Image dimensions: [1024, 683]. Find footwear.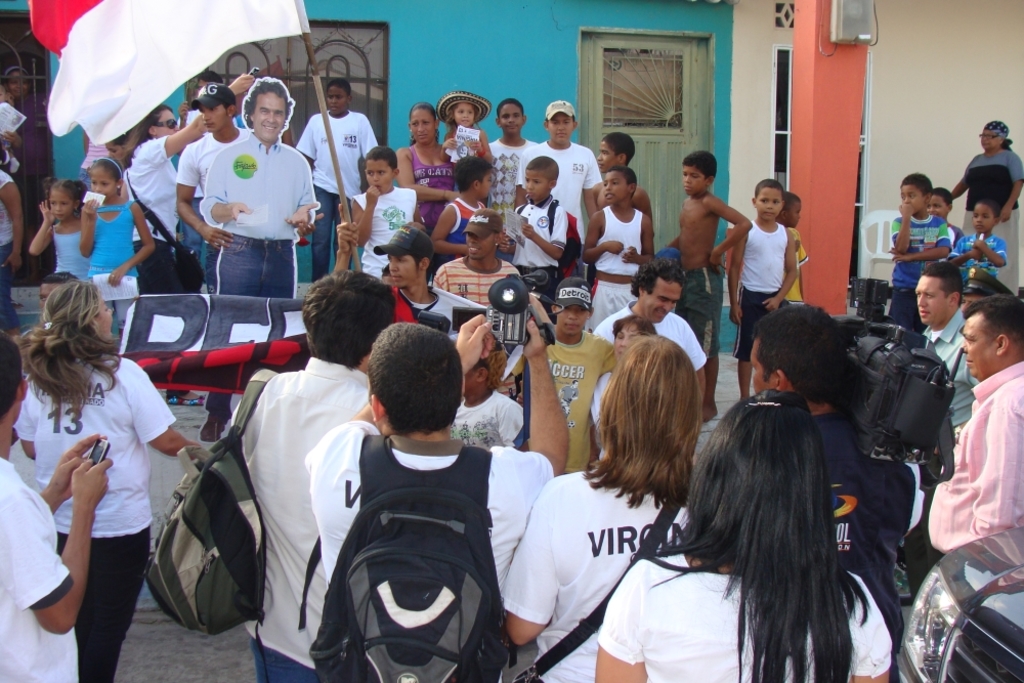
<box>168,391,208,408</box>.
